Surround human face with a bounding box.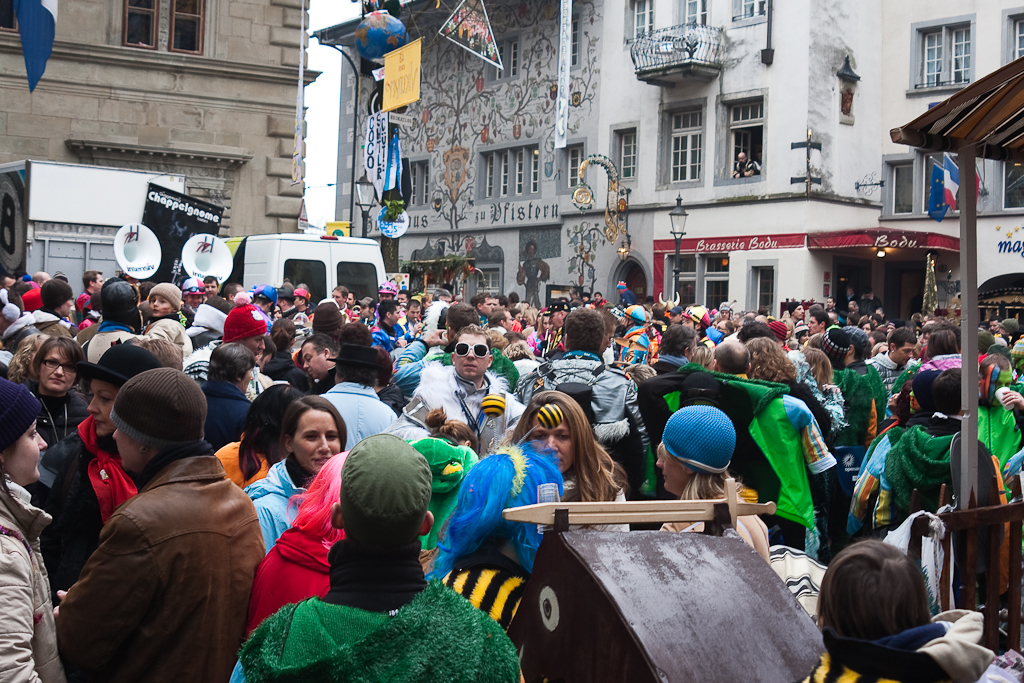
[left=243, top=330, right=265, bottom=356].
